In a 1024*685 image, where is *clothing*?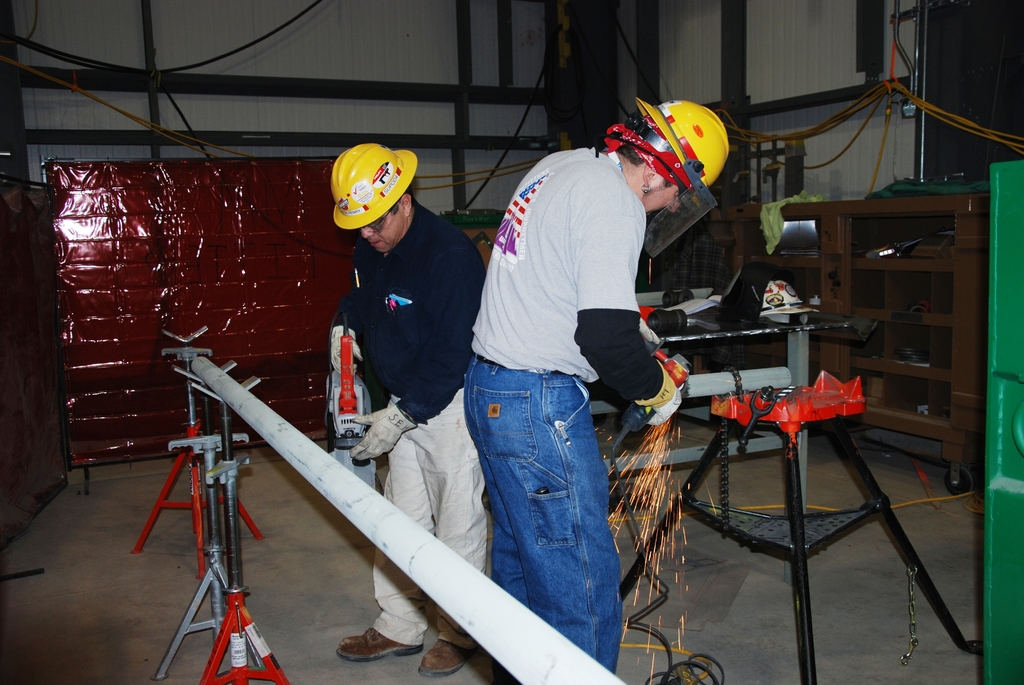
crop(328, 200, 487, 643).
